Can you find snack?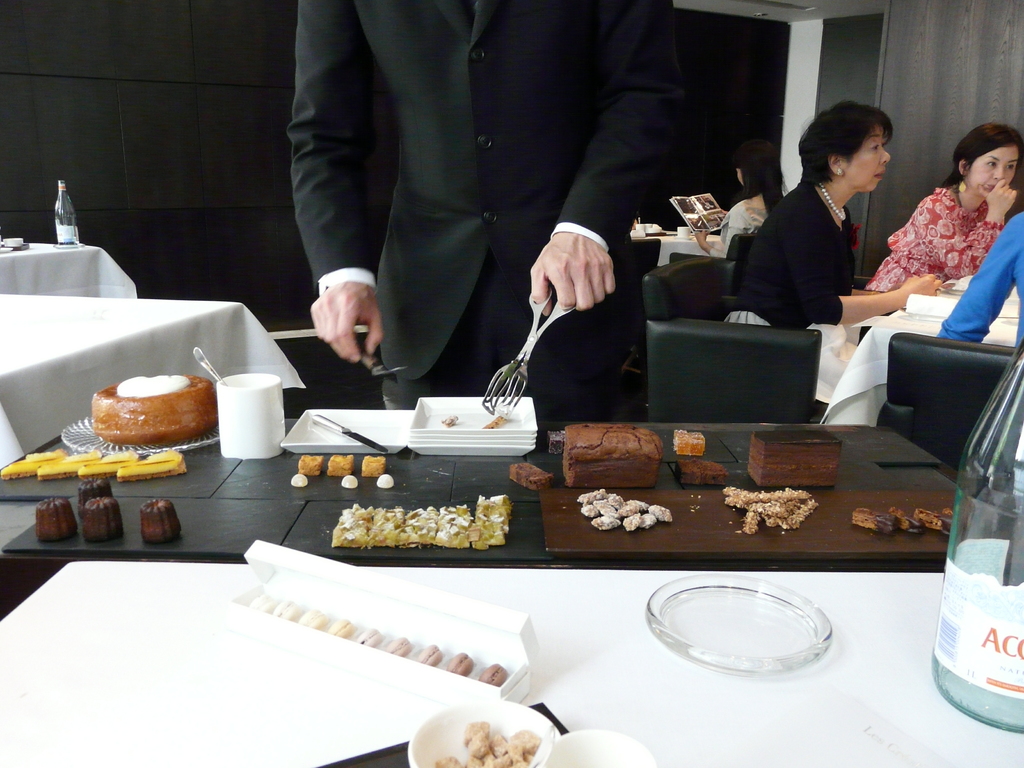
Yes, bounding box: region(417, 647, 442, 668).
